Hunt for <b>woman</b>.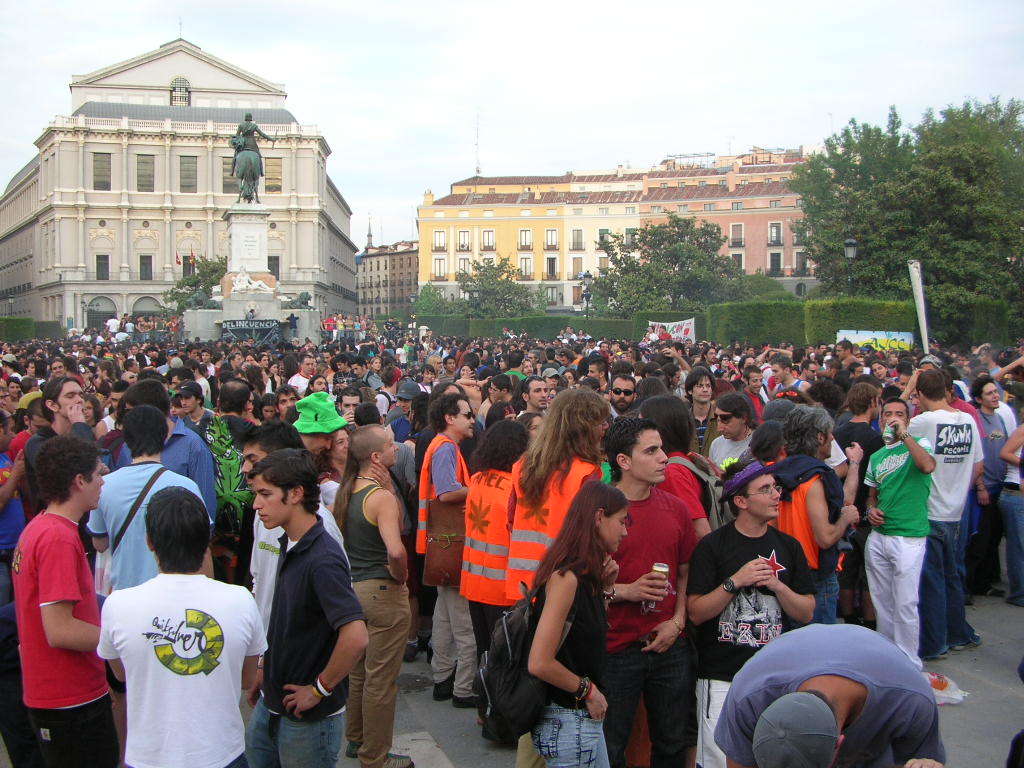
Hunted down at (x1=173, y1=395, x2=191, y2=417).
